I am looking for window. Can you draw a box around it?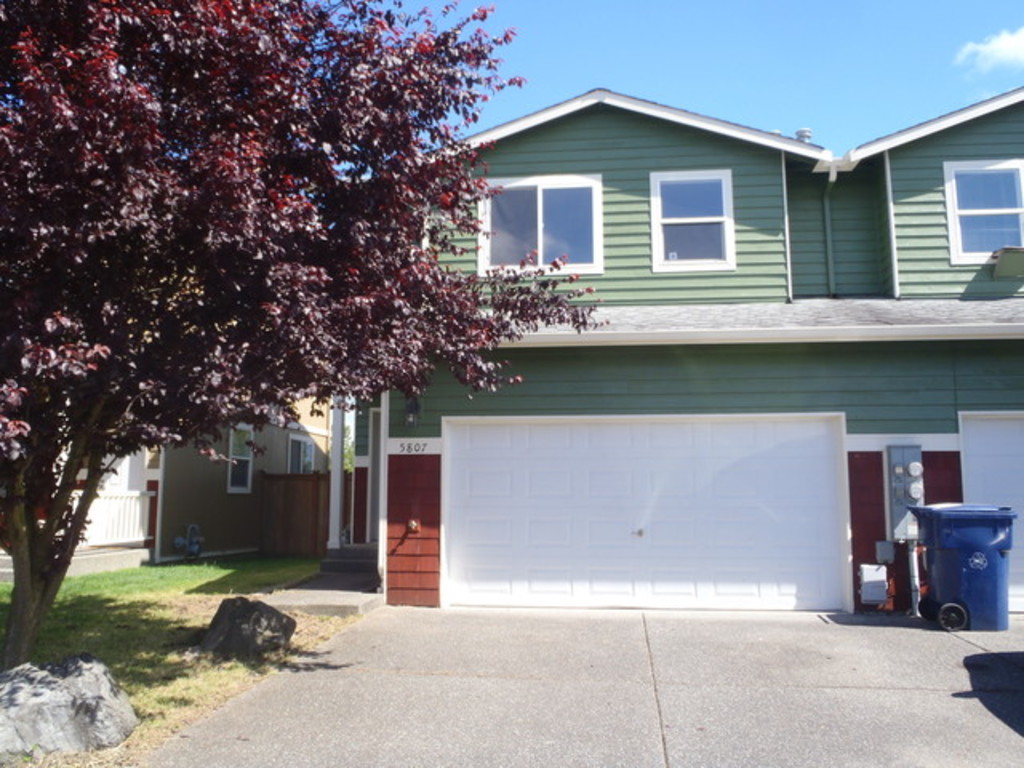
Sure, the bounding box is l=226, t=427, r=256, b=494.
